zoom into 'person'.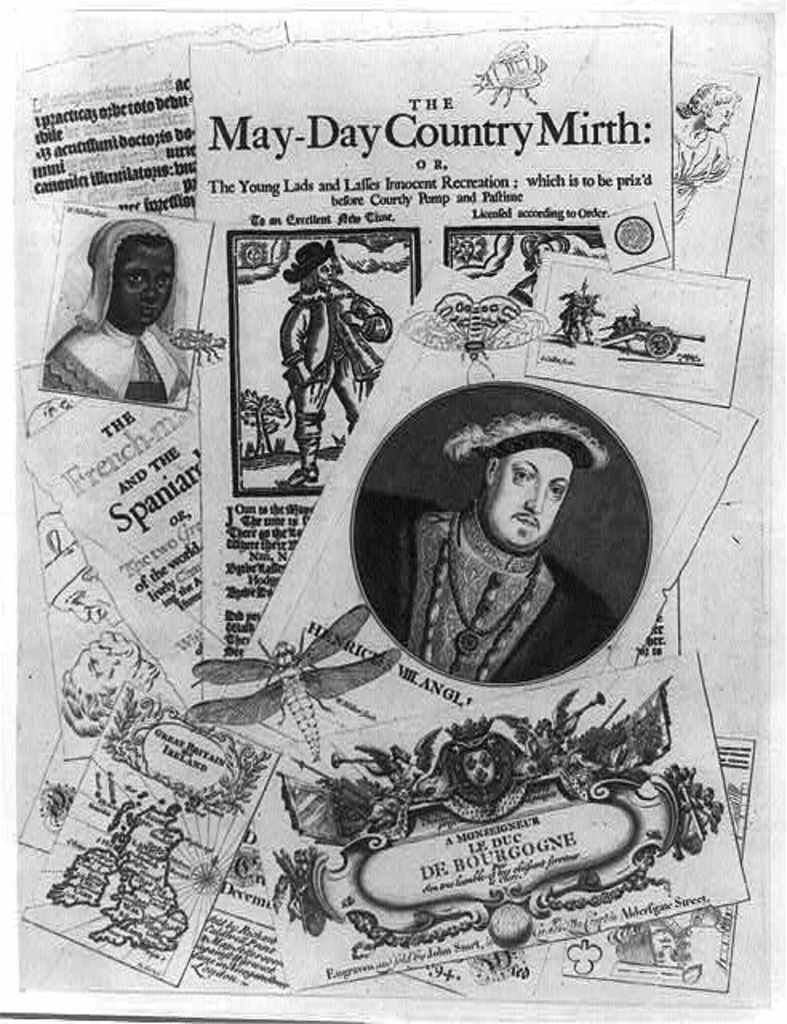
Zoom target: 358 408 609 683.
